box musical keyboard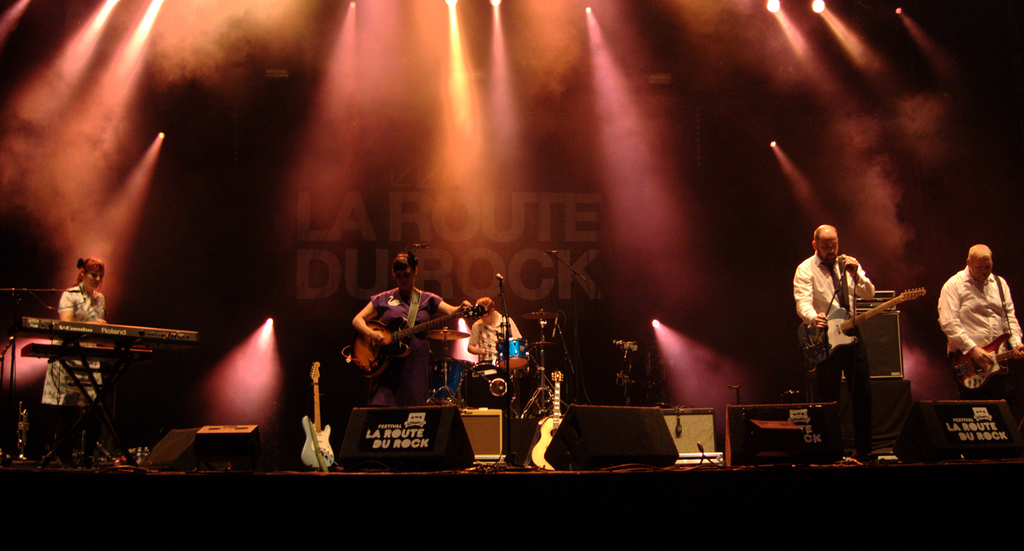
left=10, top=307, right=203, bottom=351
